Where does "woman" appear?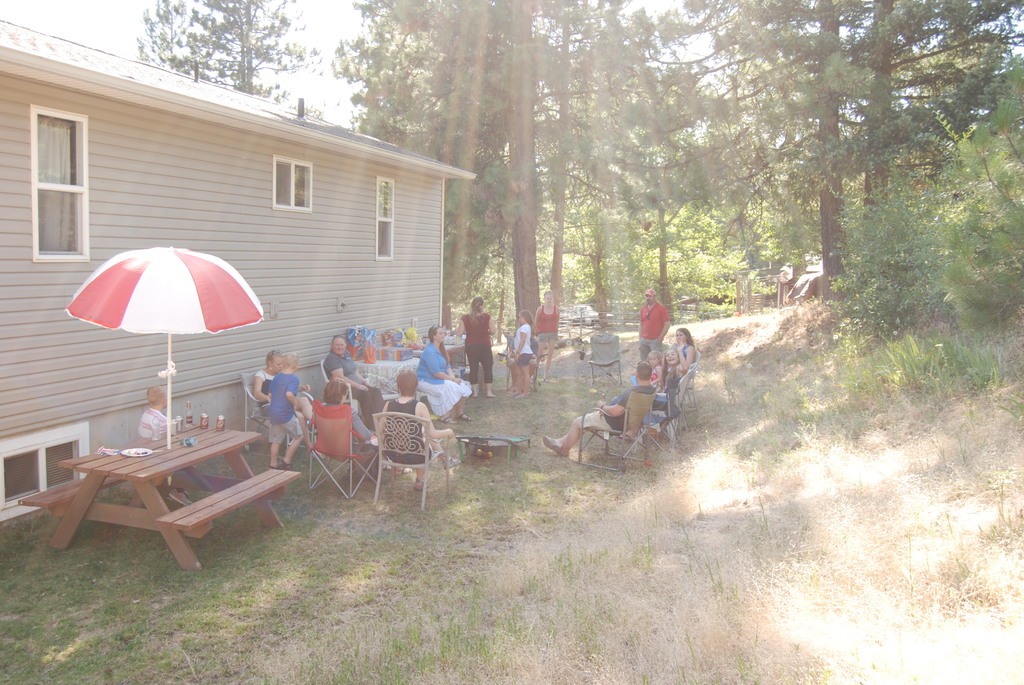
Appears at x1=368, y1=368, x2=460, y2=507.
